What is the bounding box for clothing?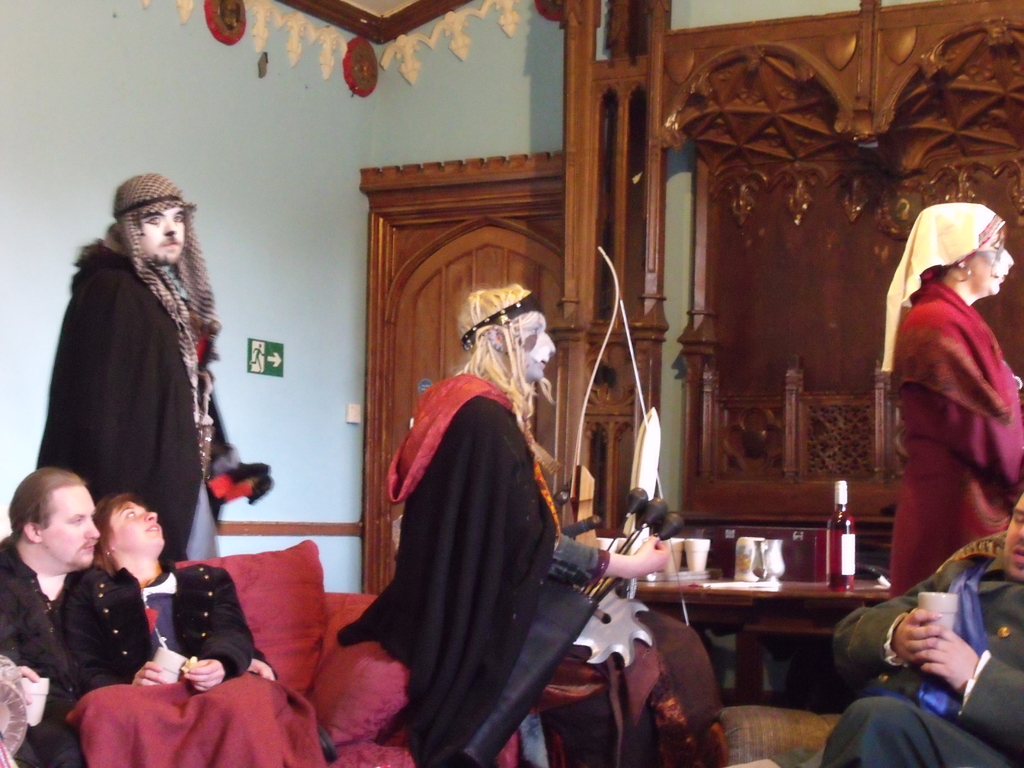
select_region(336, 378, 606, 767).
